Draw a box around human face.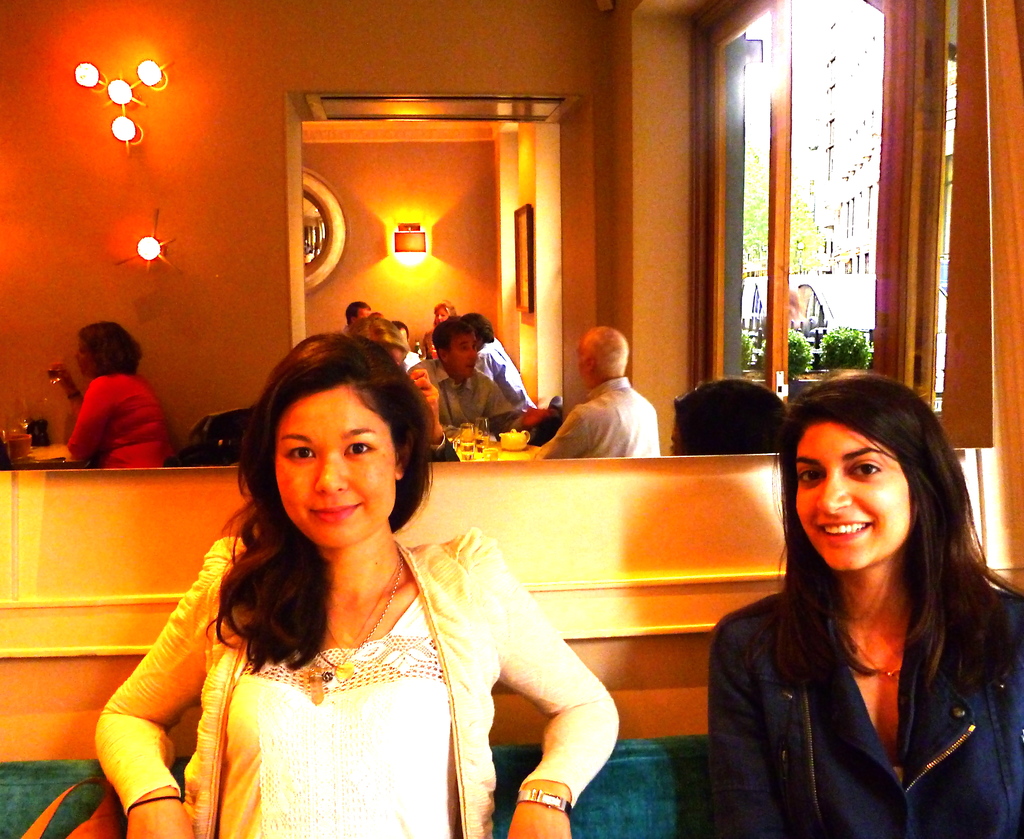
box=[275, 379, 389, 545].
